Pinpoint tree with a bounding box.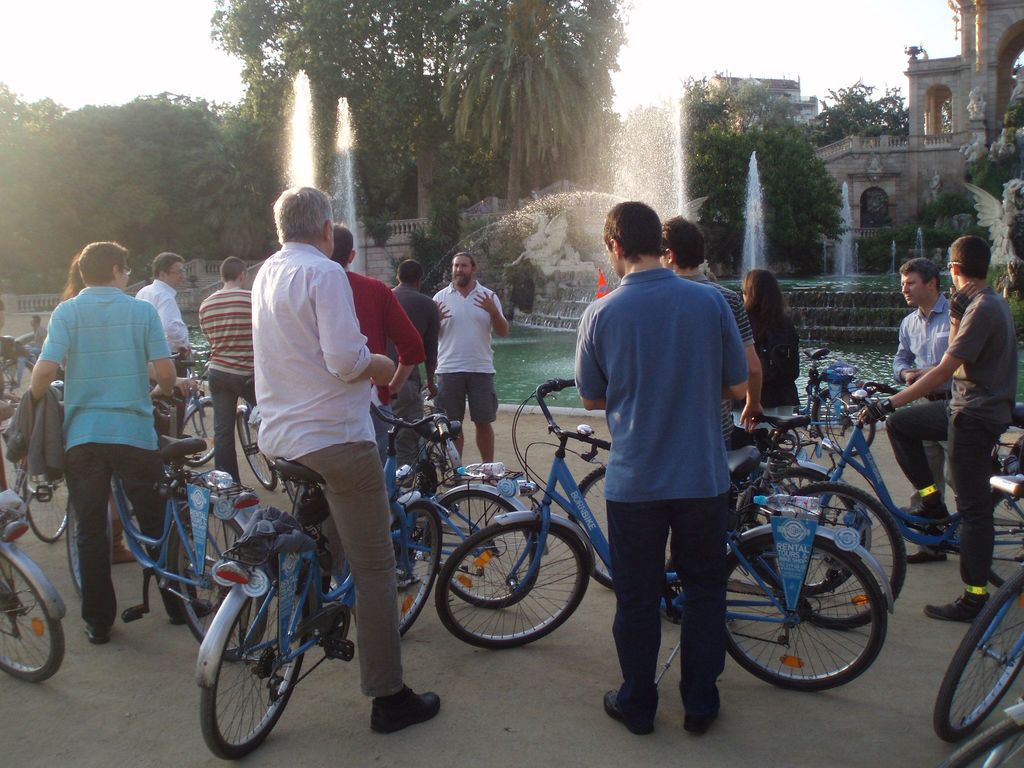
box=[424, 0, 627, 225].
